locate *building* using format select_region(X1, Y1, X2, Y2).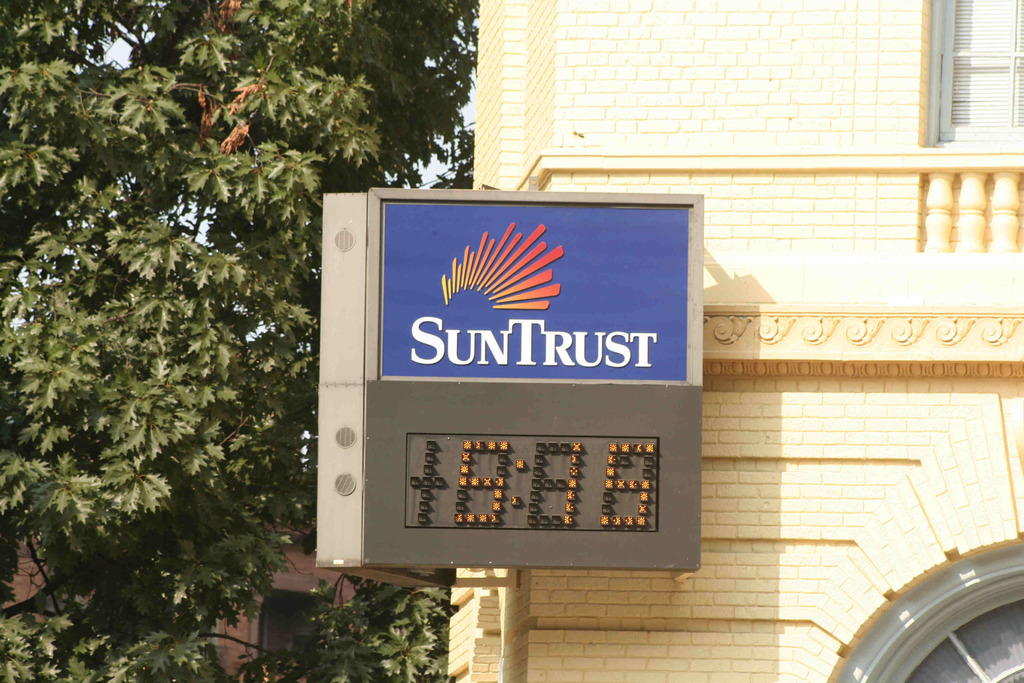
select_region(447, 0, 1023, 682).
